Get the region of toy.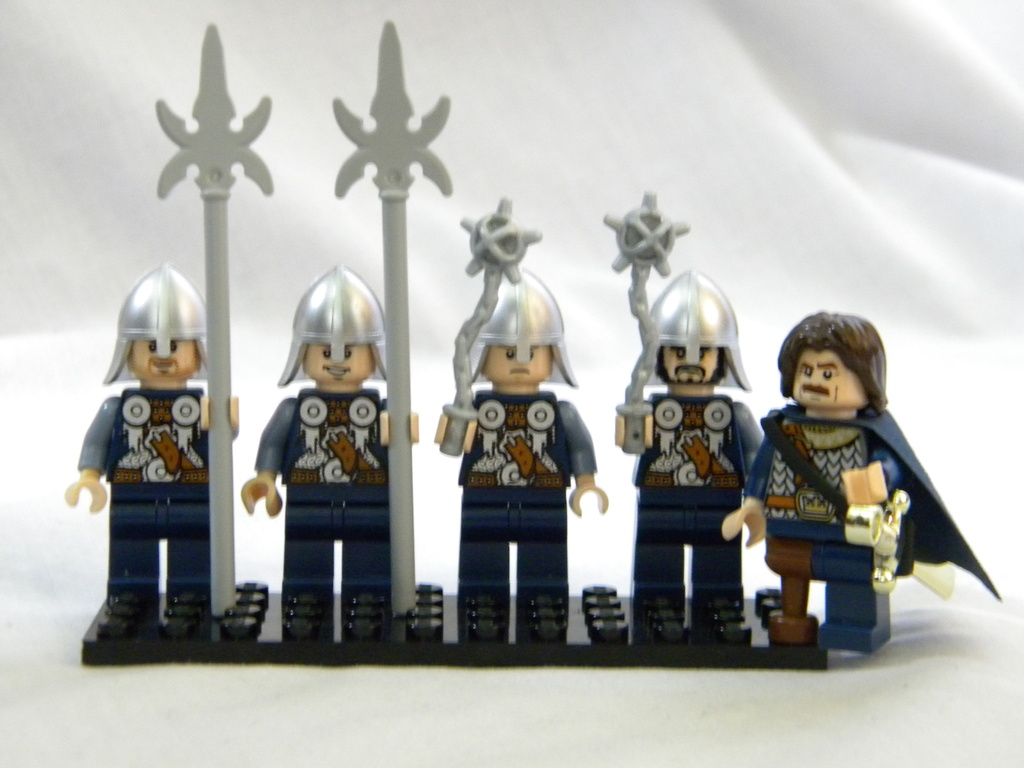
Rect(608, 268, 763, 604).
